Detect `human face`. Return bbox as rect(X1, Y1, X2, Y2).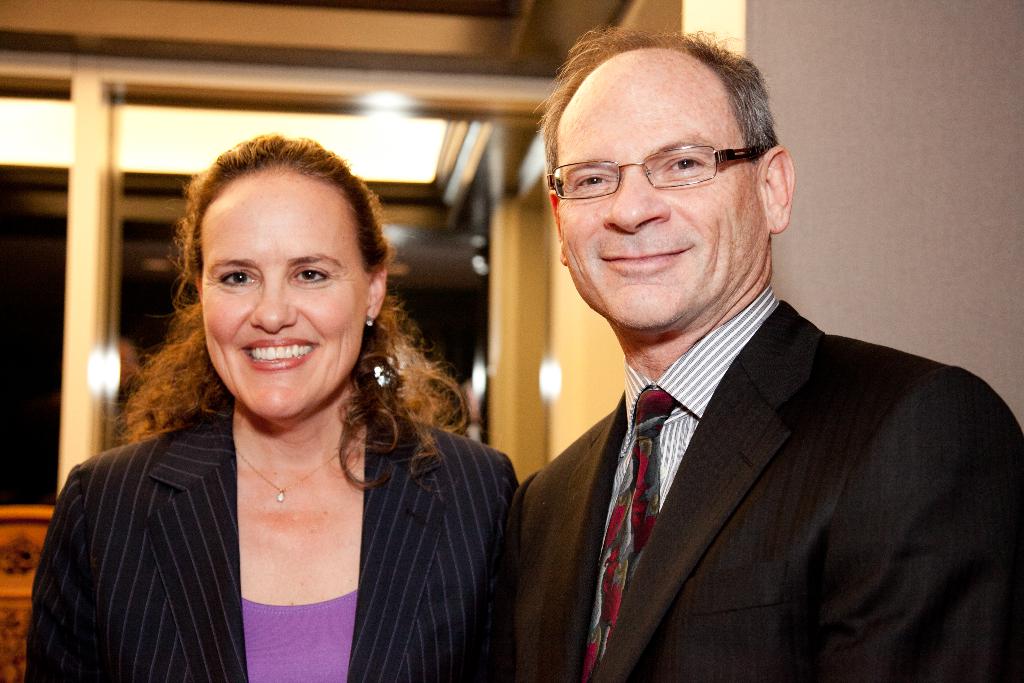
rect(202, 177, 366, 418).
